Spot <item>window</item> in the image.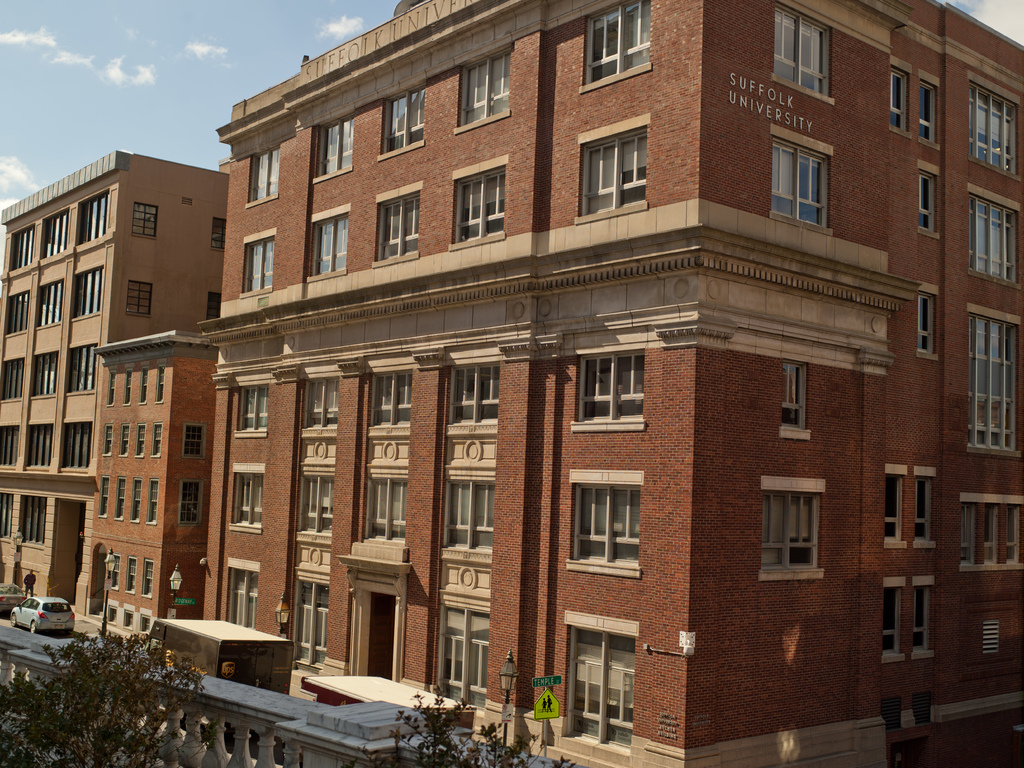
<item>window</item> found at [571,484,643,568].
